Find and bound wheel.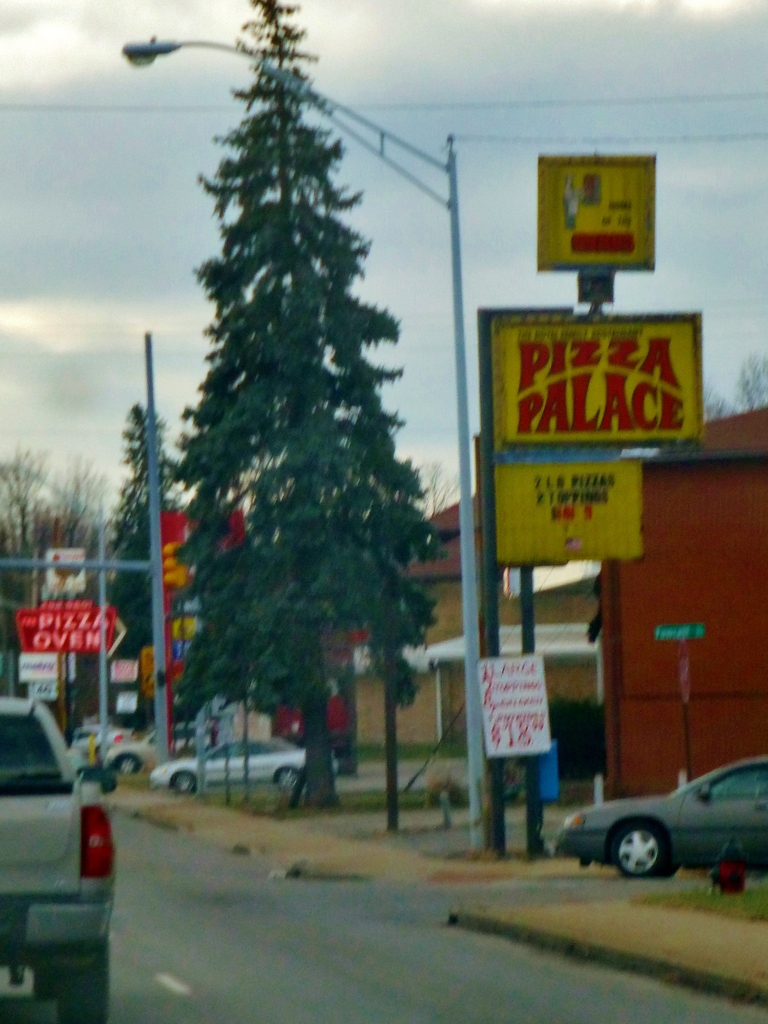
Bound: pyautogui.locateOnScreen(165, 765, 198, 796).
